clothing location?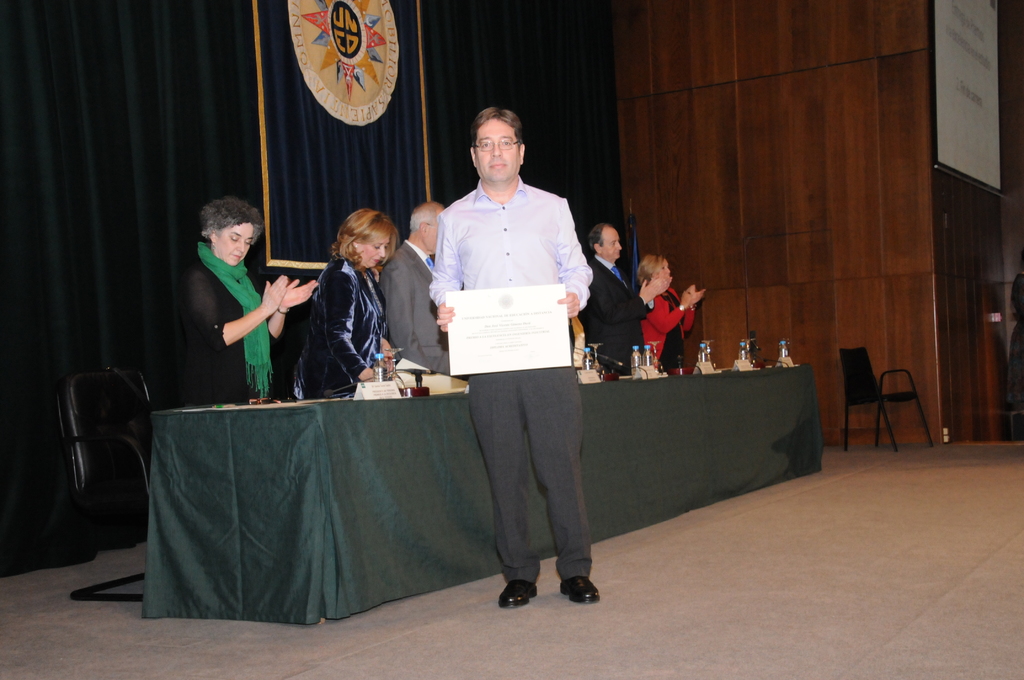
bbox=[294, 251, 397, 407]
